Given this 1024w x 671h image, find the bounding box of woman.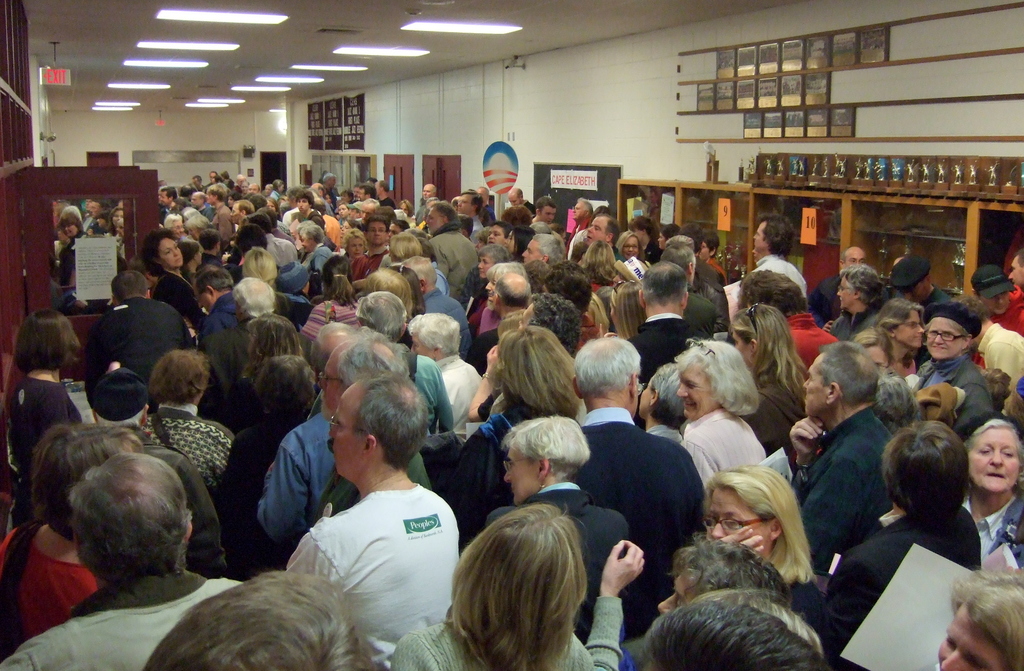
x1=810 y1=419 x2=984 y2=670.
